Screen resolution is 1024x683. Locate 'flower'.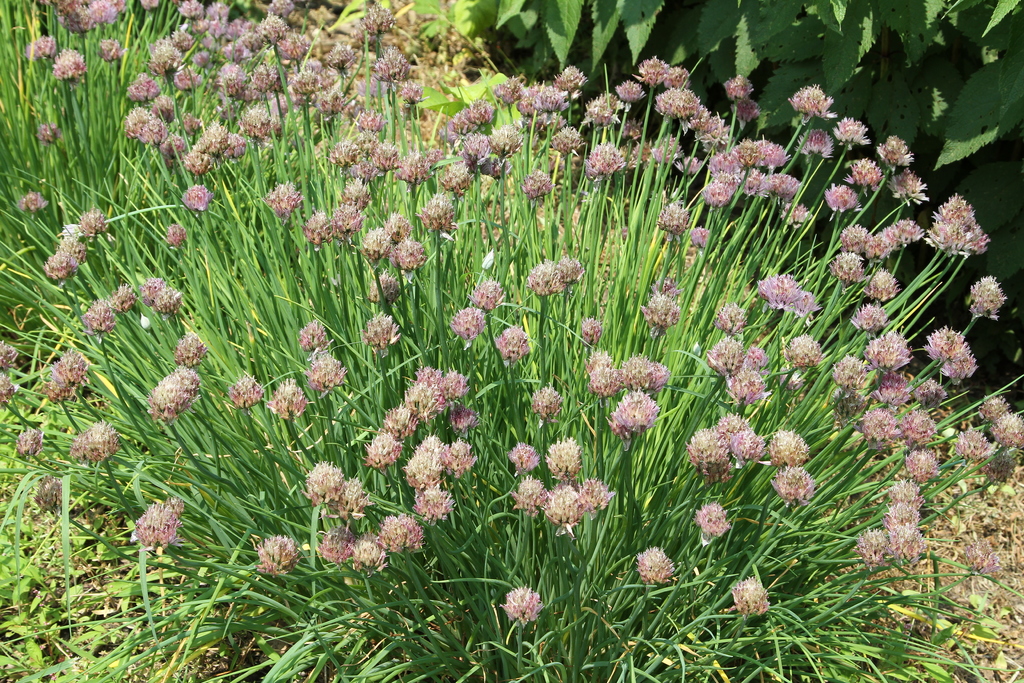
[43,346,90,404].
